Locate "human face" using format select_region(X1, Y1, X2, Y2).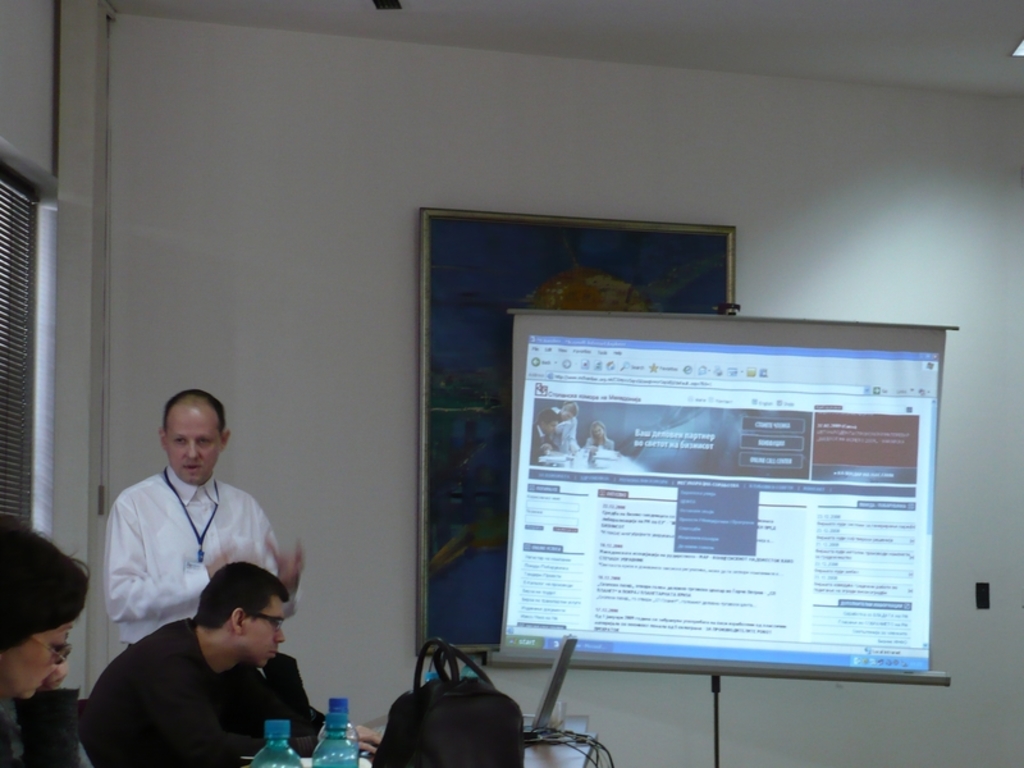
select_region(242, 600, 285, 668).
